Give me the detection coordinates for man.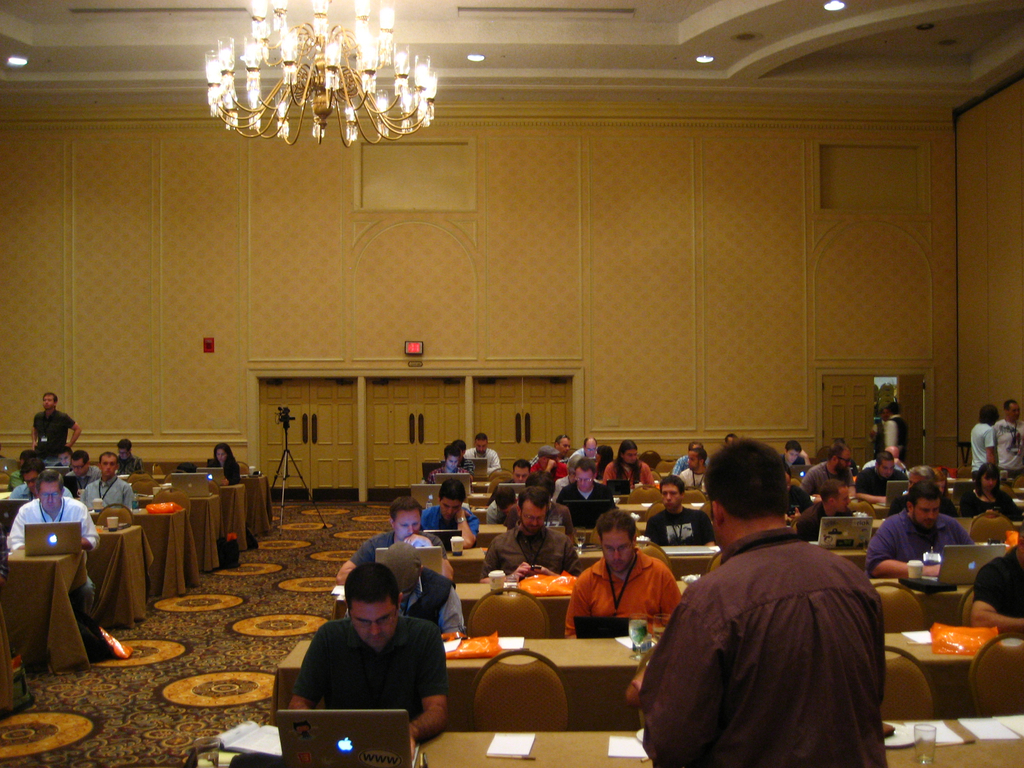
420/442/470/486.
